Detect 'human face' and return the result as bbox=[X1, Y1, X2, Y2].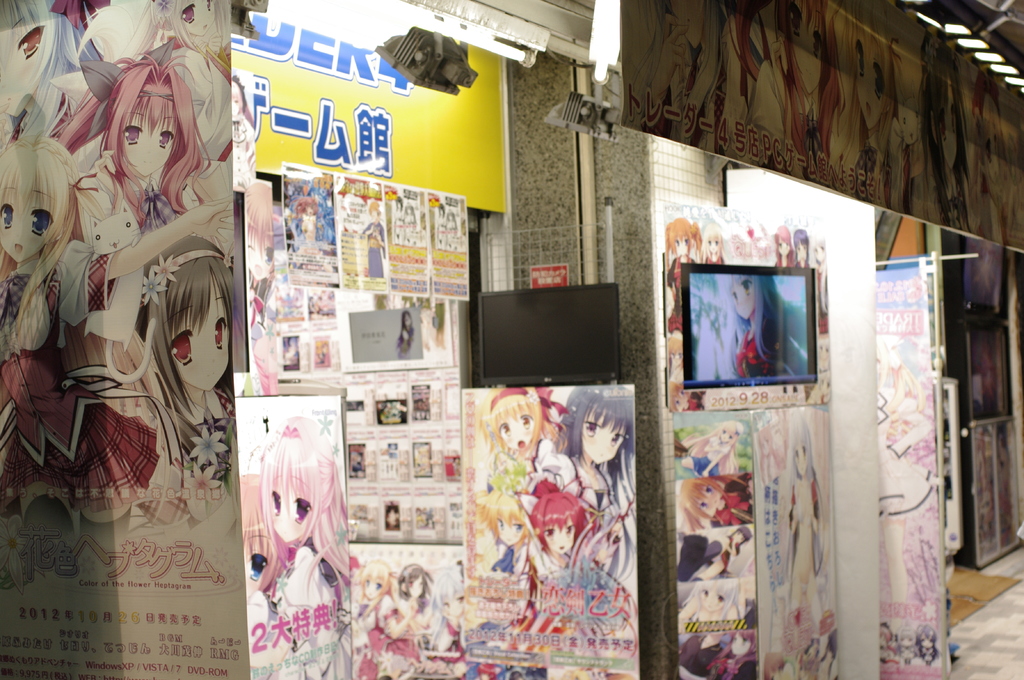
bbox=[361, 576, 385, 603].
